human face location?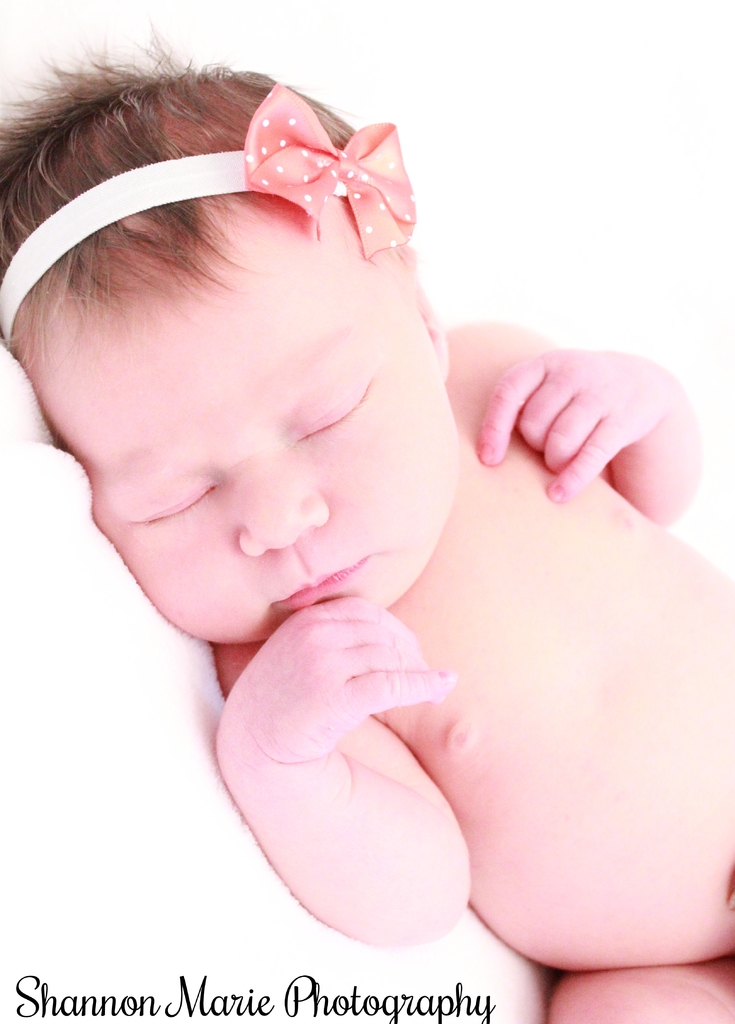
x1=20 y1=195 x2=461 y2=620
